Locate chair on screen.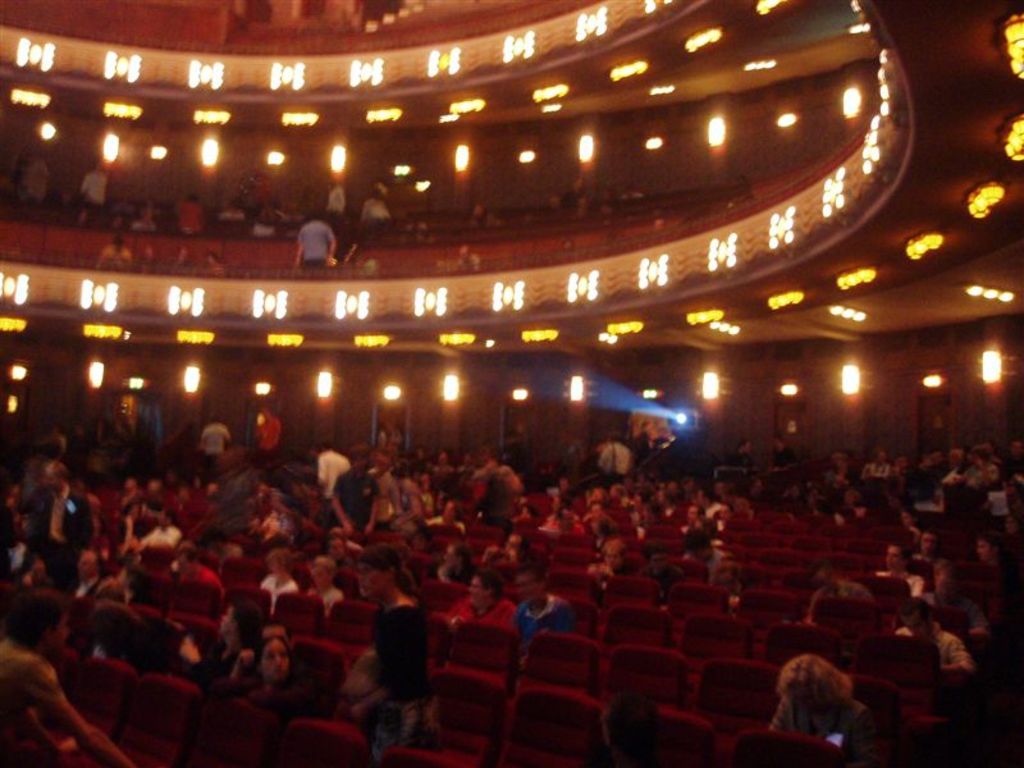
On screen at 708,559,763,594.
